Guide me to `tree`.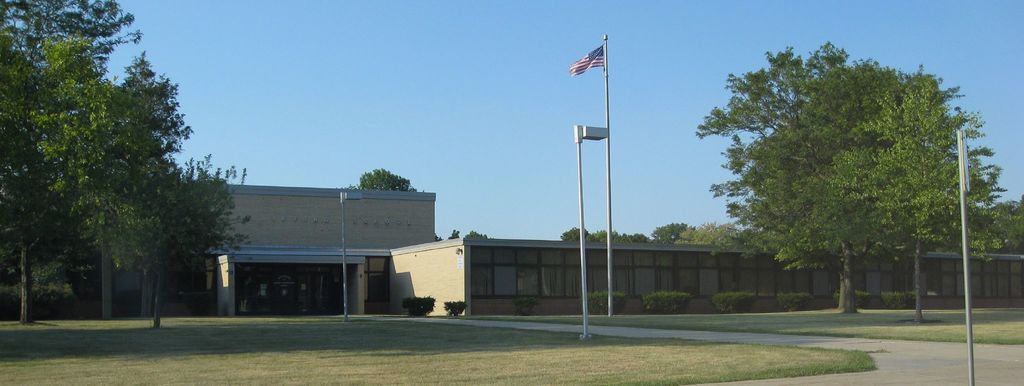
Guidance: <box>334,163,420,193</box>.
